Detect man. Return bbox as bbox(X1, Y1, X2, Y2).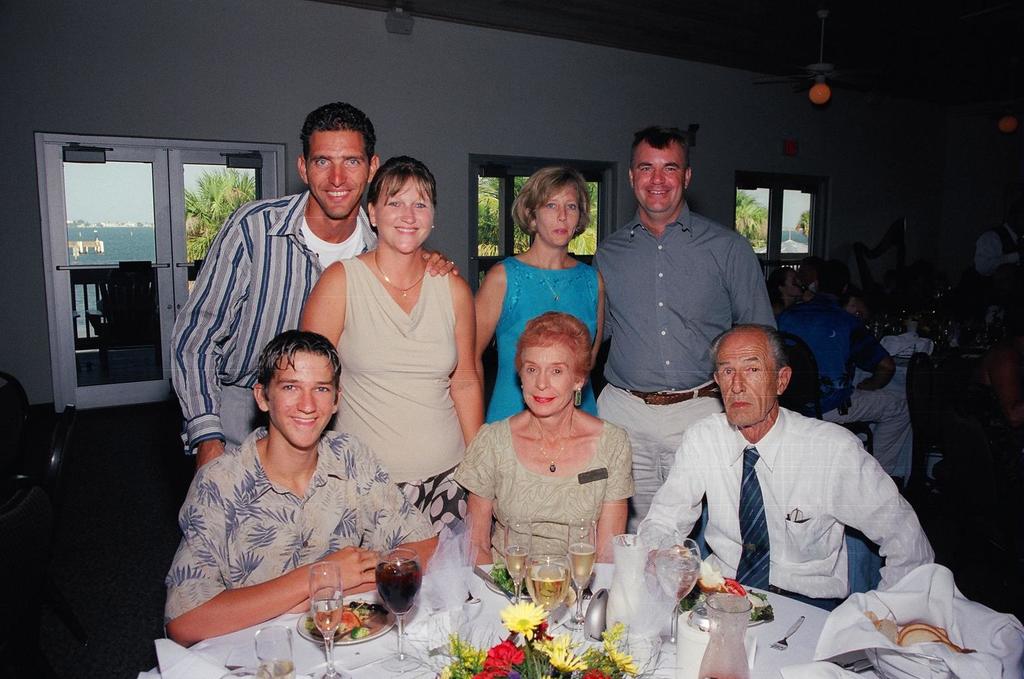
bbox(593, 119, 783, 528).
